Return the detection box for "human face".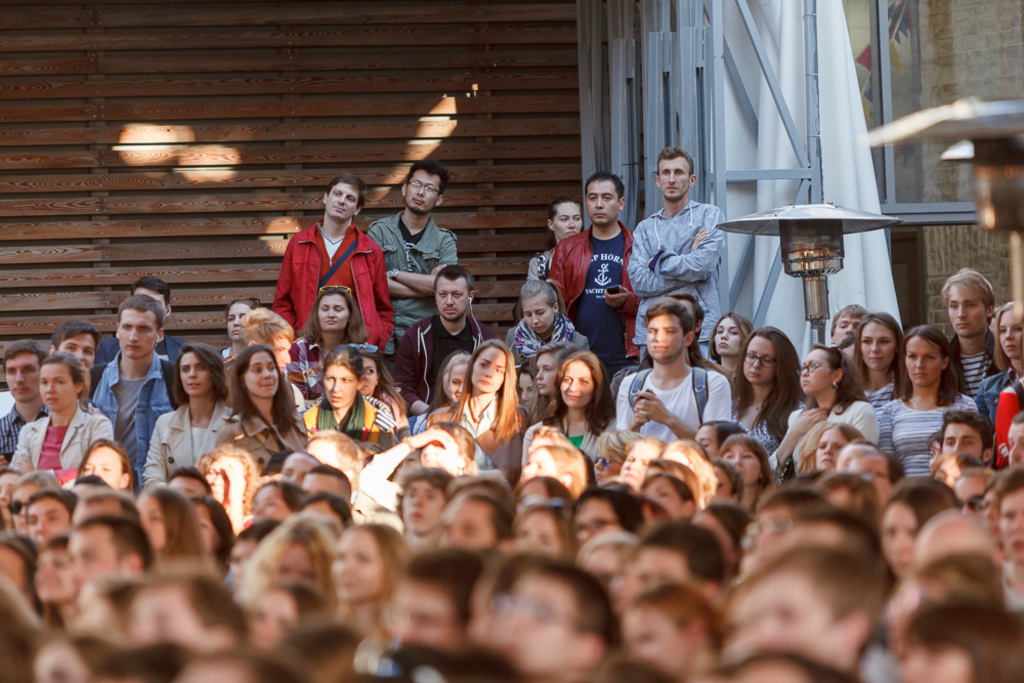
359/359/376/394.
